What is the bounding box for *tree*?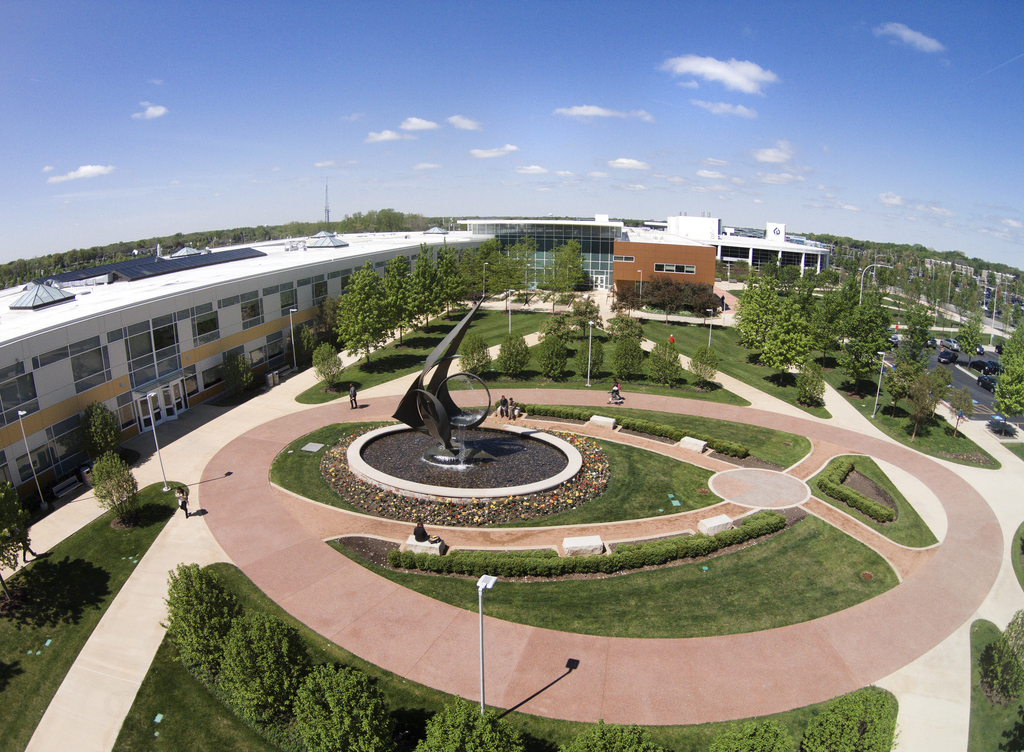
(x1=227, y1=353, x2=255, y2=400).
